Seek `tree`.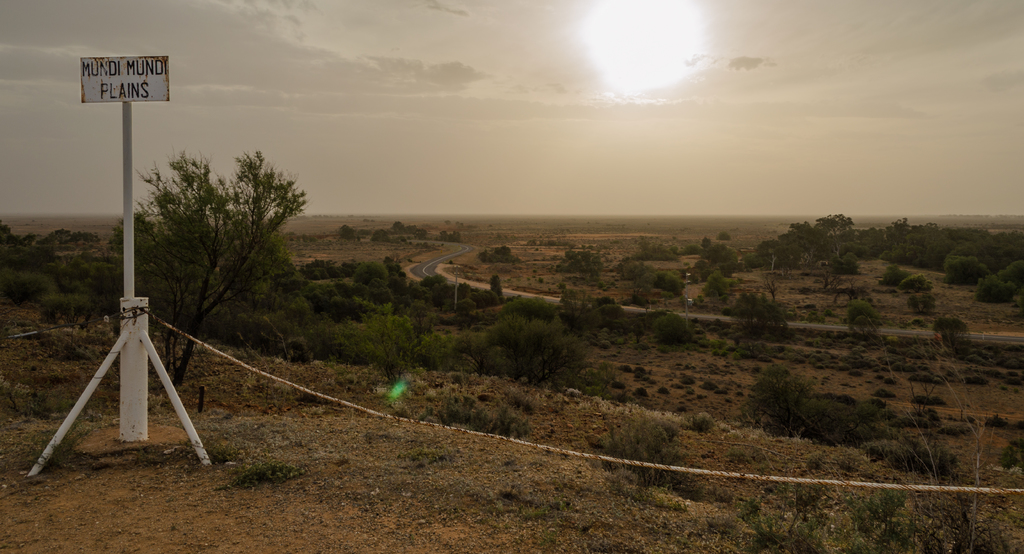
<region>932, 312, 974, 360</region>.
